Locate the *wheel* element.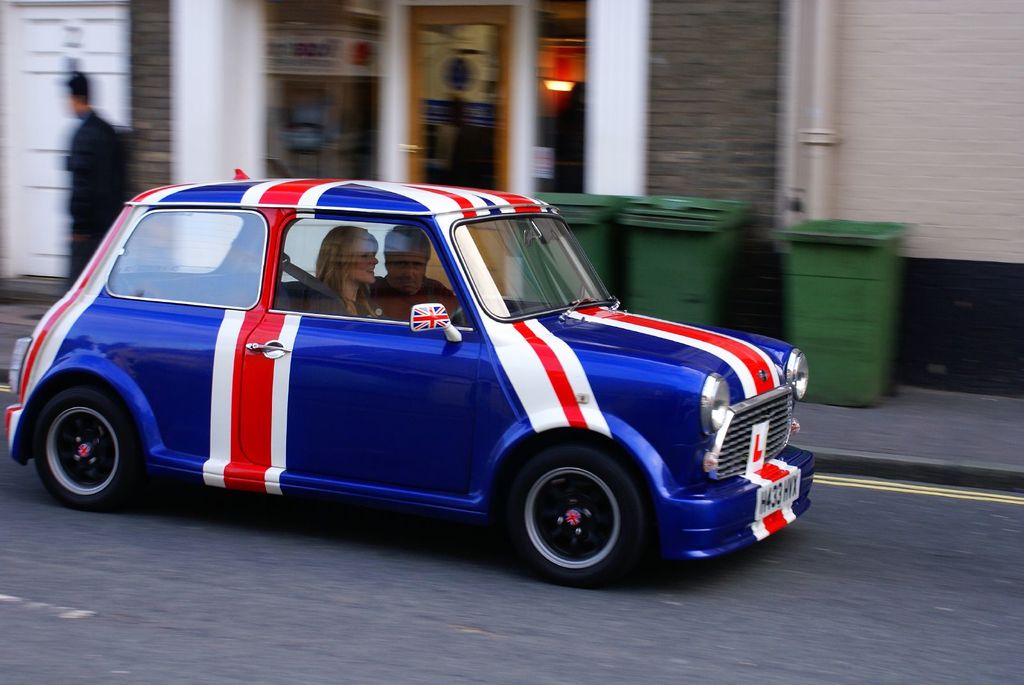
Element bbox: l=500, t=434, r=650, b=584.
